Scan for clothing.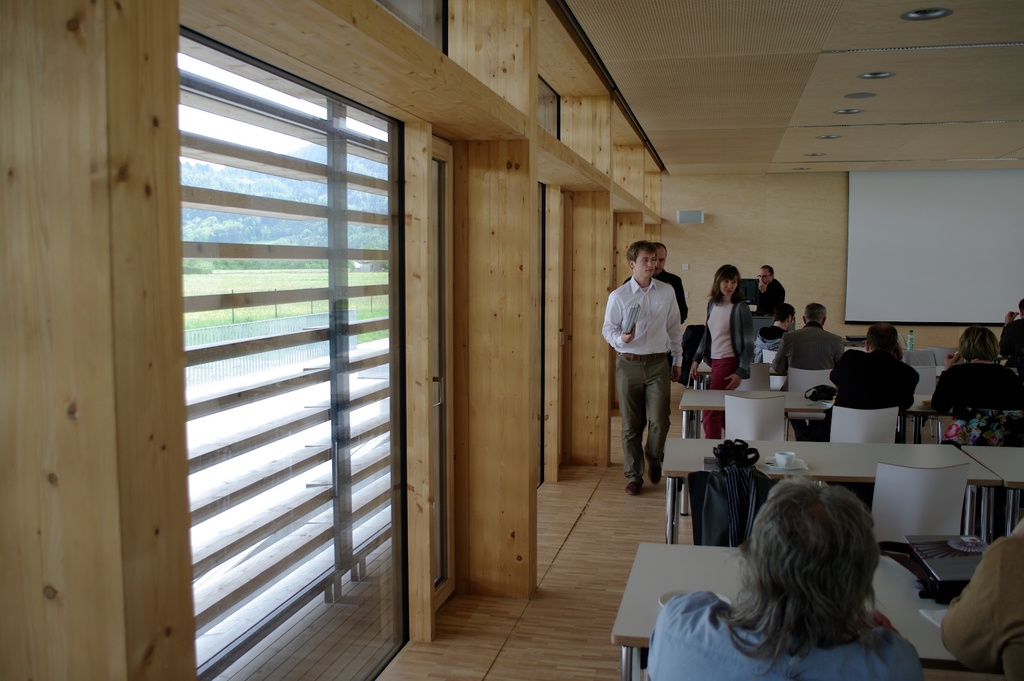
Scan result: detection(932, 350, 1023, 425).
